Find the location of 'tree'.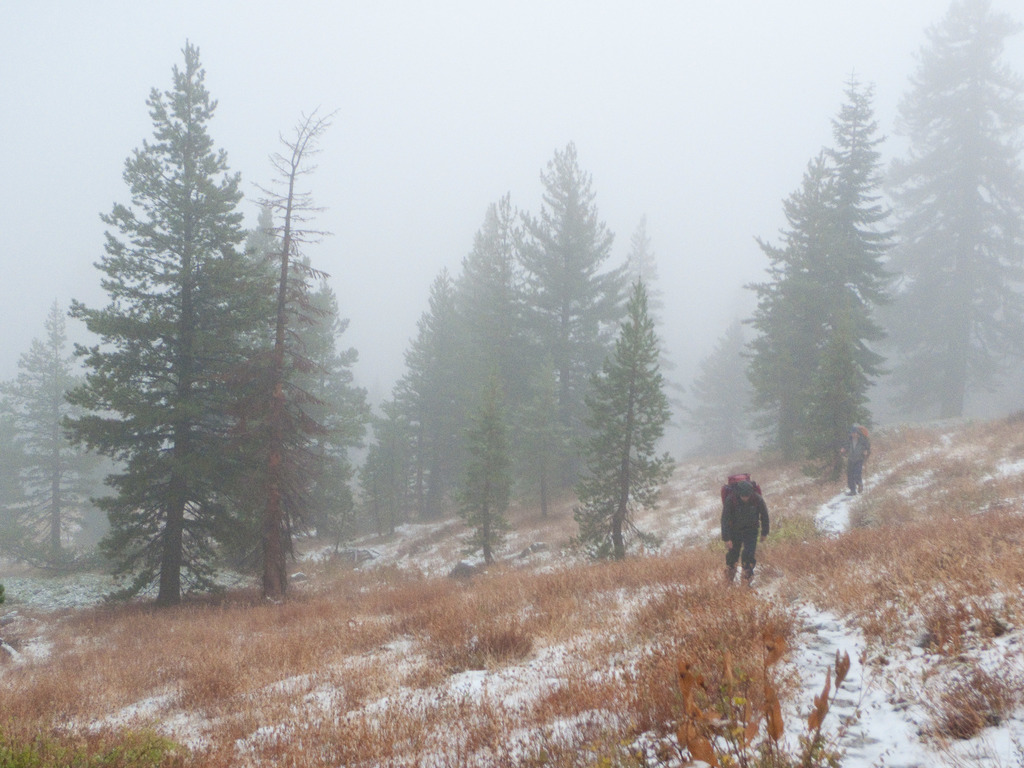
Location: box(878, 0, 1023, 420).
